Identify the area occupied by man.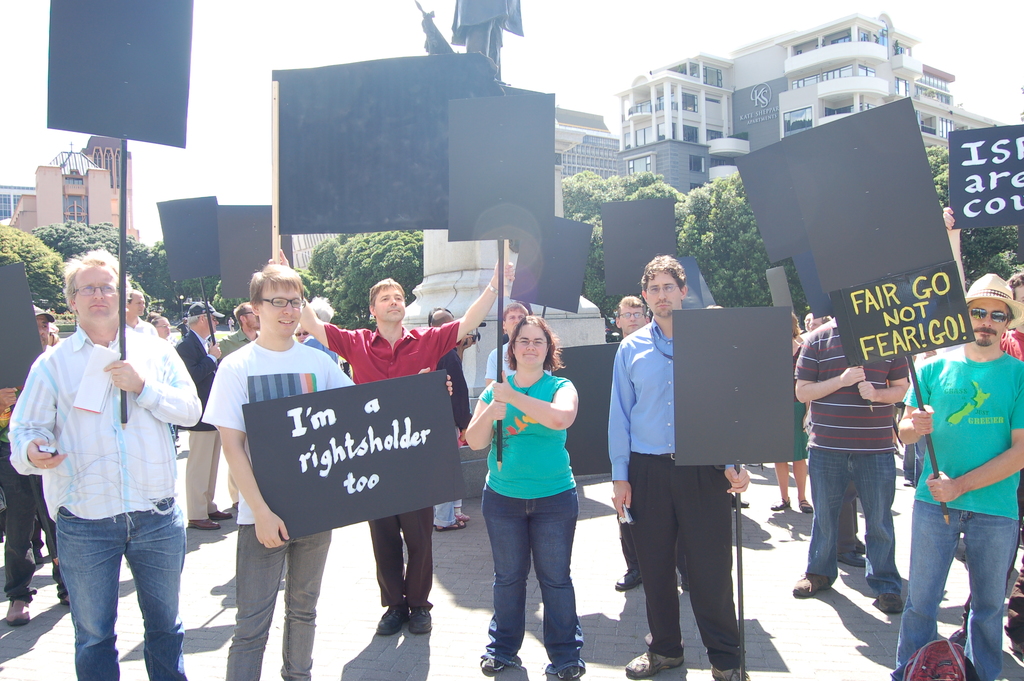
Area: 207 263 362 680.
